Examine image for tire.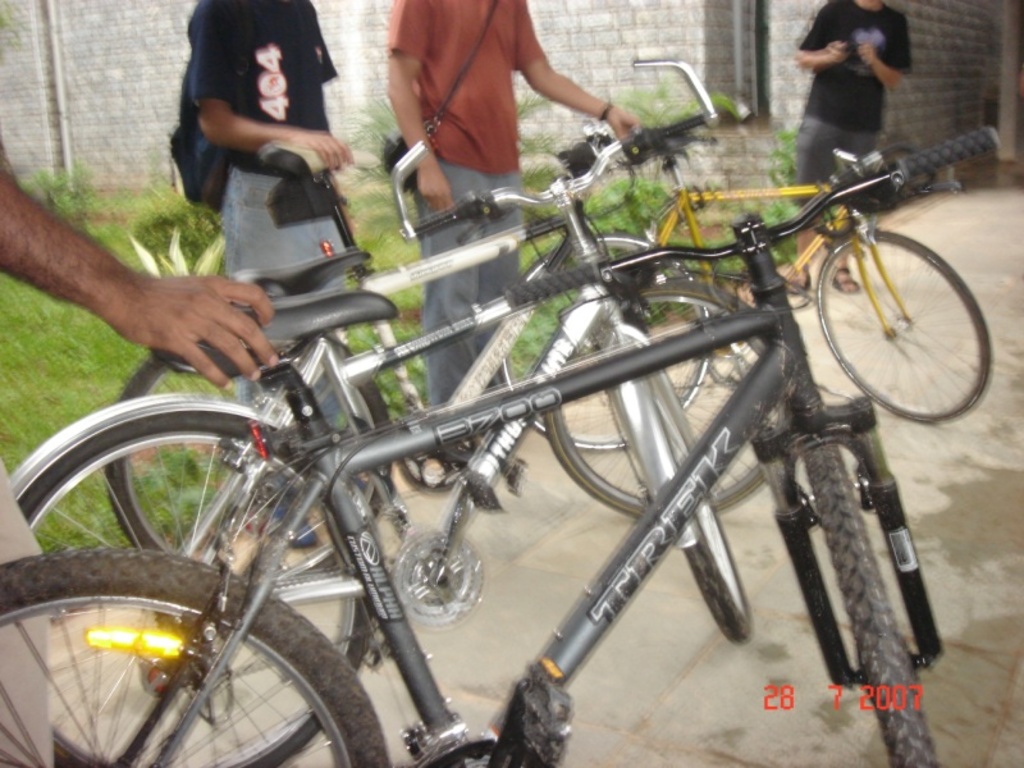
Examination result: l=812, t=210, r=980, b=426.
